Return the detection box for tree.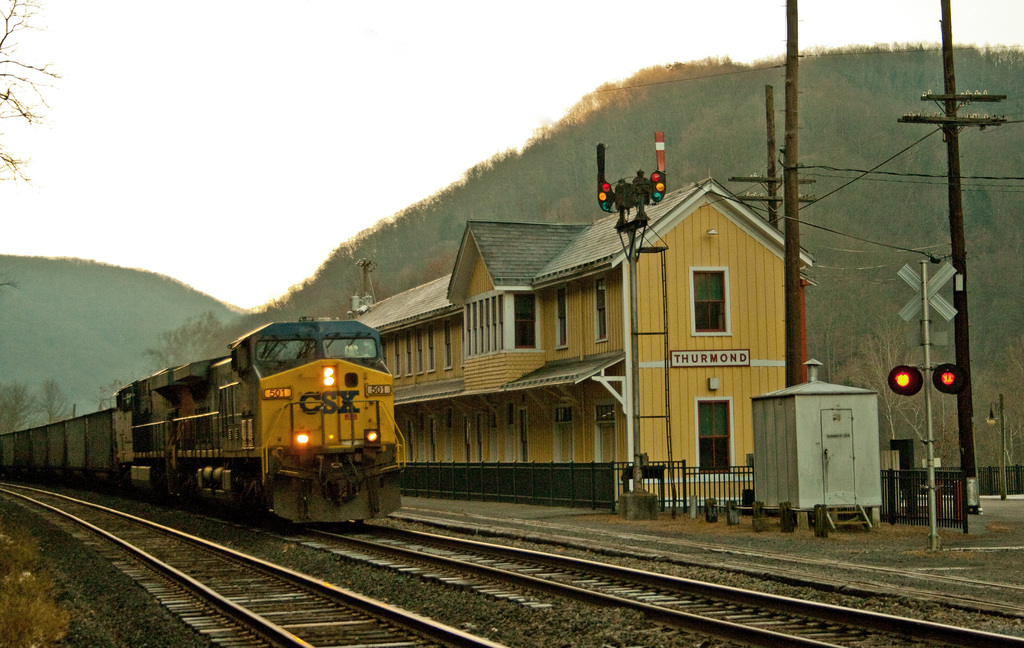
Rect(0, 375, 31, 437).
